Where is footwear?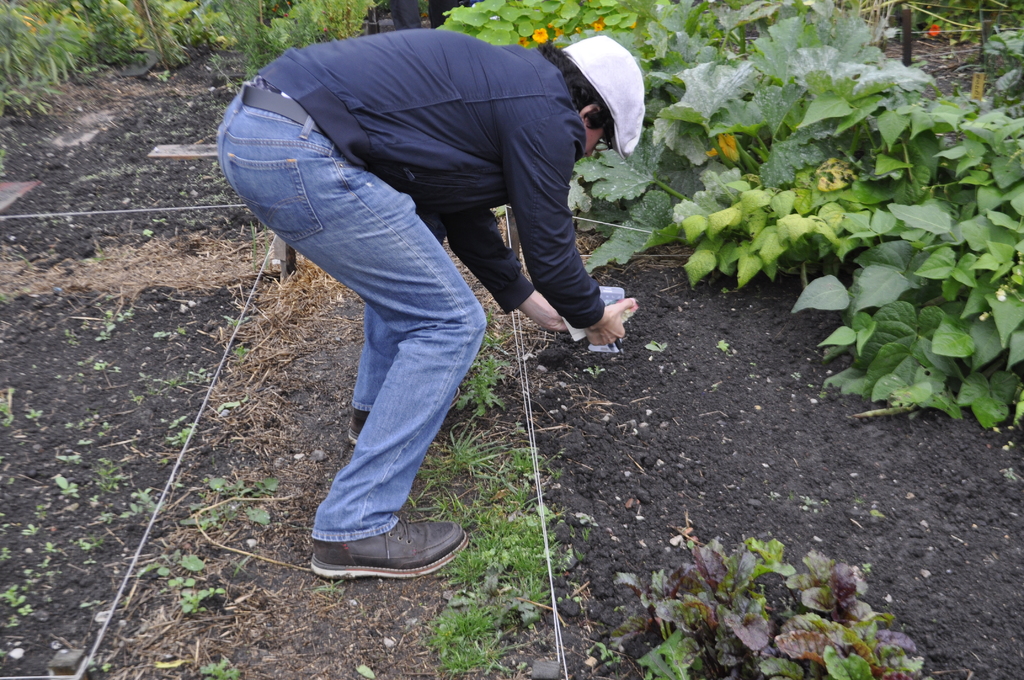
303:501:477:586.
